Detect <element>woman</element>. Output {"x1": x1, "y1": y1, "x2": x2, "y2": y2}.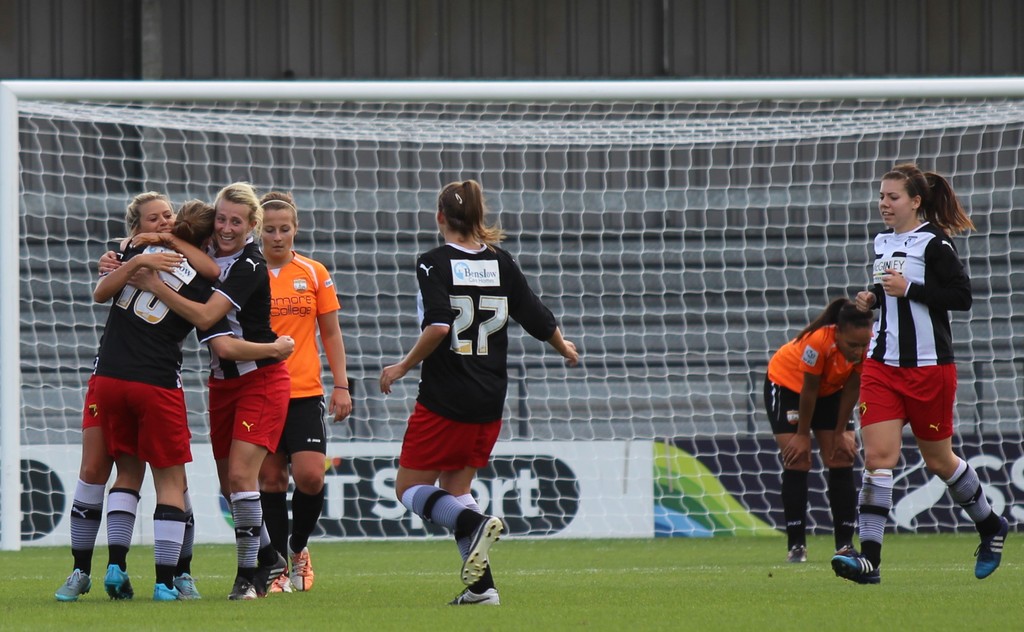
{"x1": 91, "y1": 198, "x2": 216, "y2": 601}.
